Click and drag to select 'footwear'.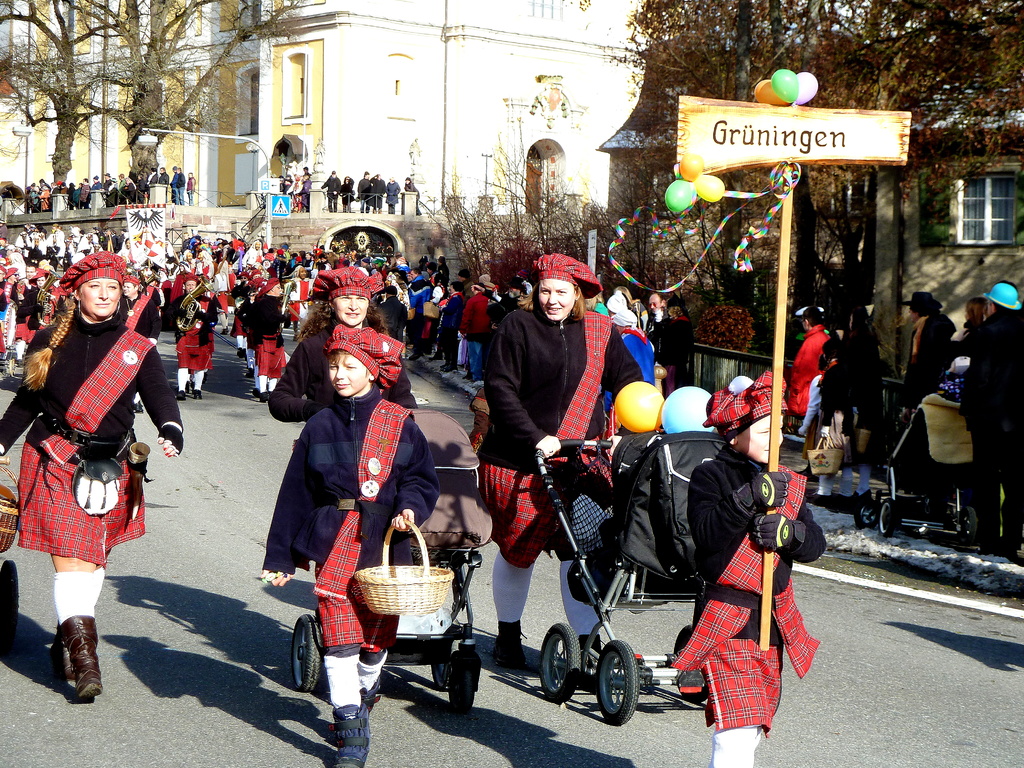
Selection: <box>438,359,460,370</box>.
